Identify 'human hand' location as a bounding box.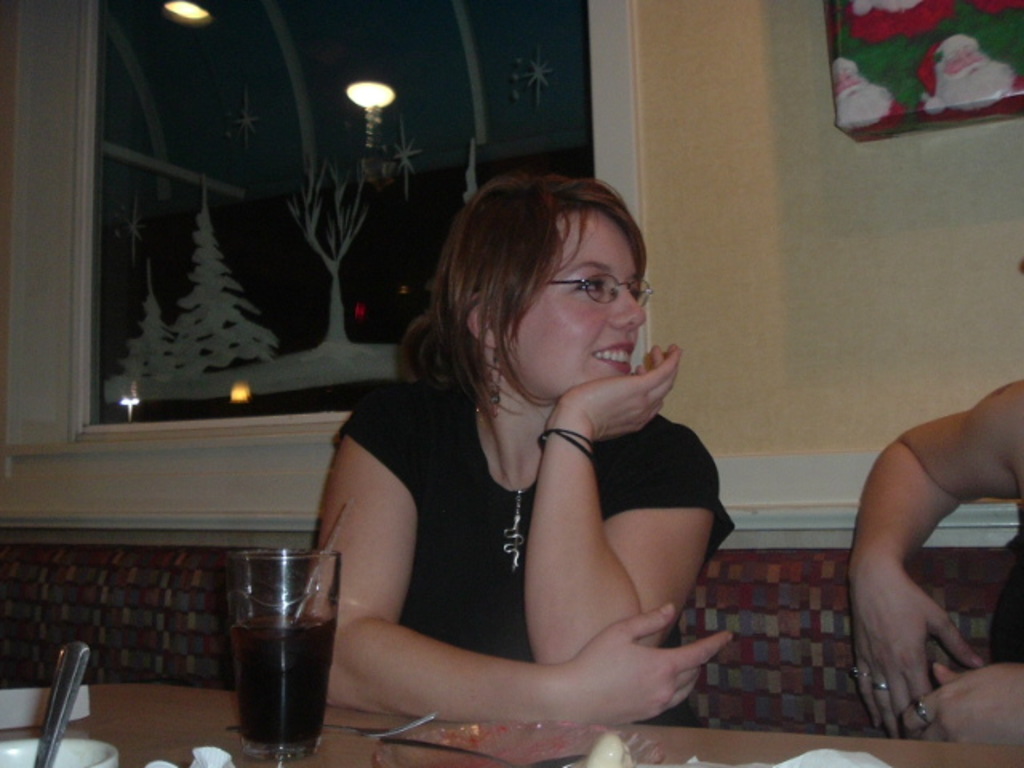
531/590/742/725.
